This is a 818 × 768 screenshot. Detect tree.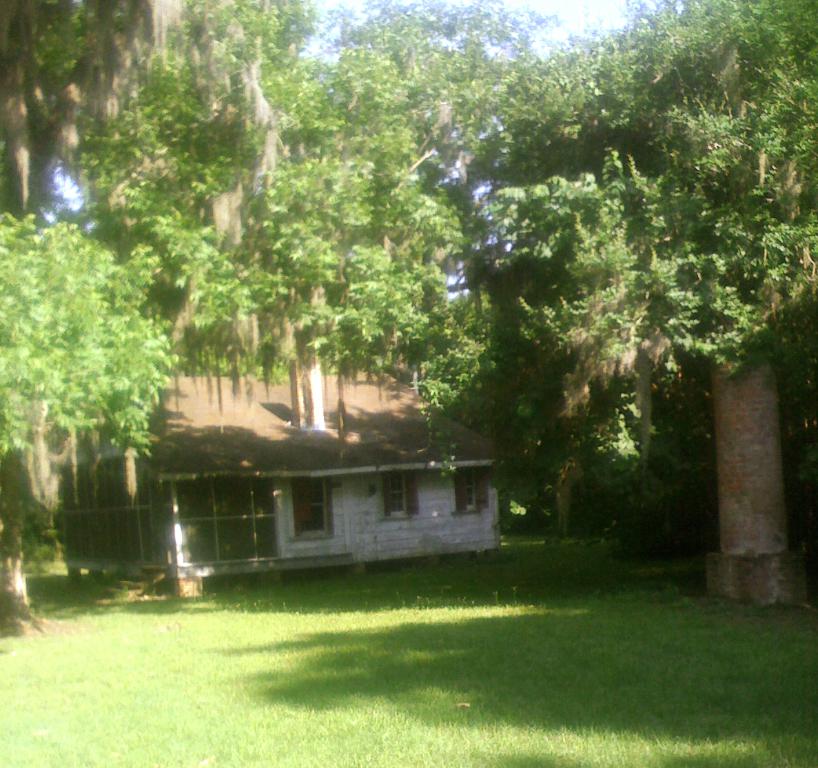
box=[90, 0, 481, 437].
